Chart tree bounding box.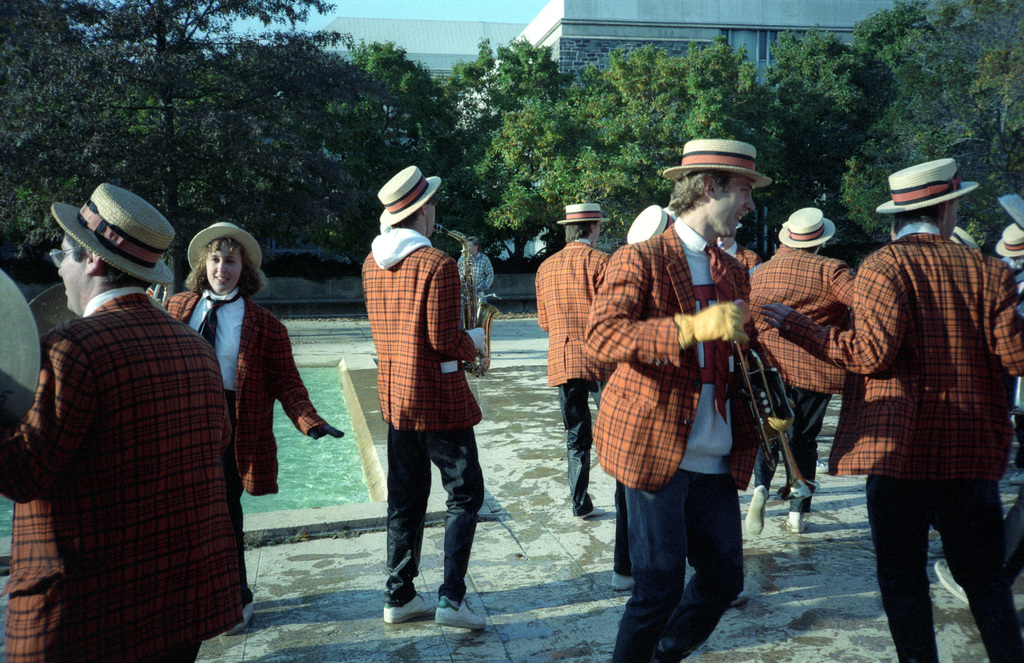
Charted: detection(106, 4, 209, 296).
